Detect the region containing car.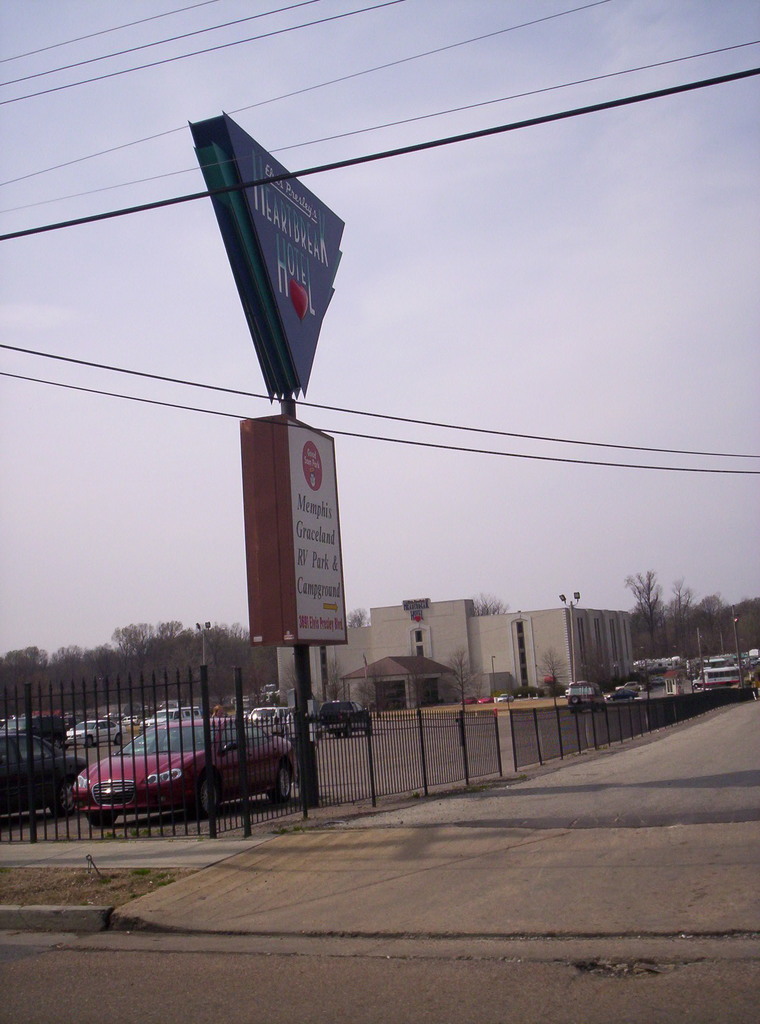
[left=117, top=713, right=133, bottom=727].
